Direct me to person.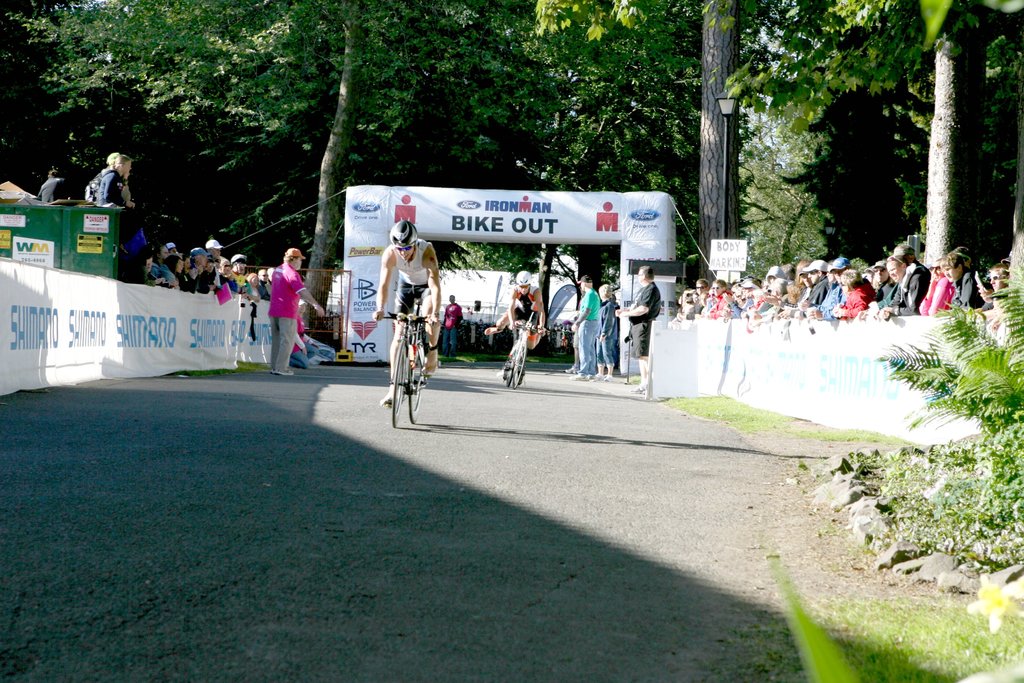
Direction: box(372, 220, 440, 407).
